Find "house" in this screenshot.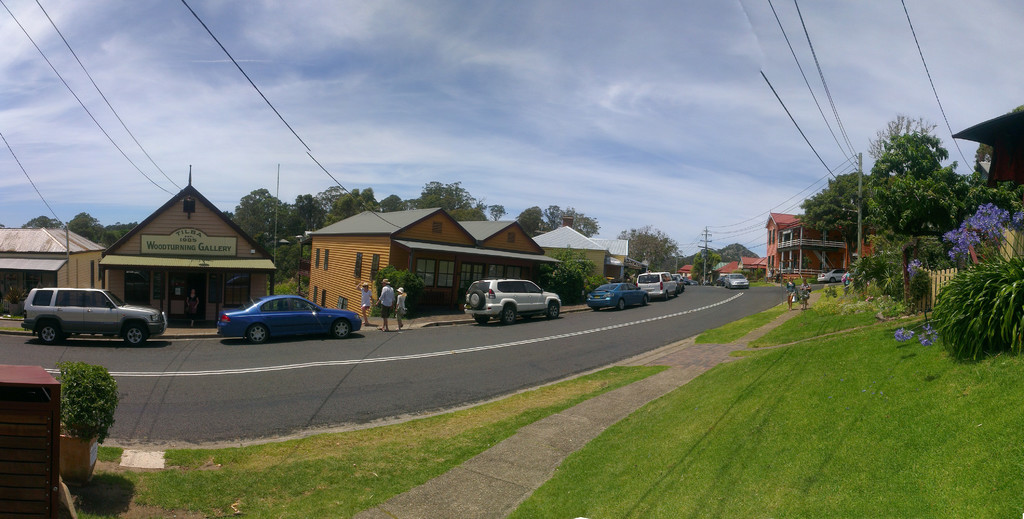
The bounding box for "house" is select_region(0, 222, 99, 337).
